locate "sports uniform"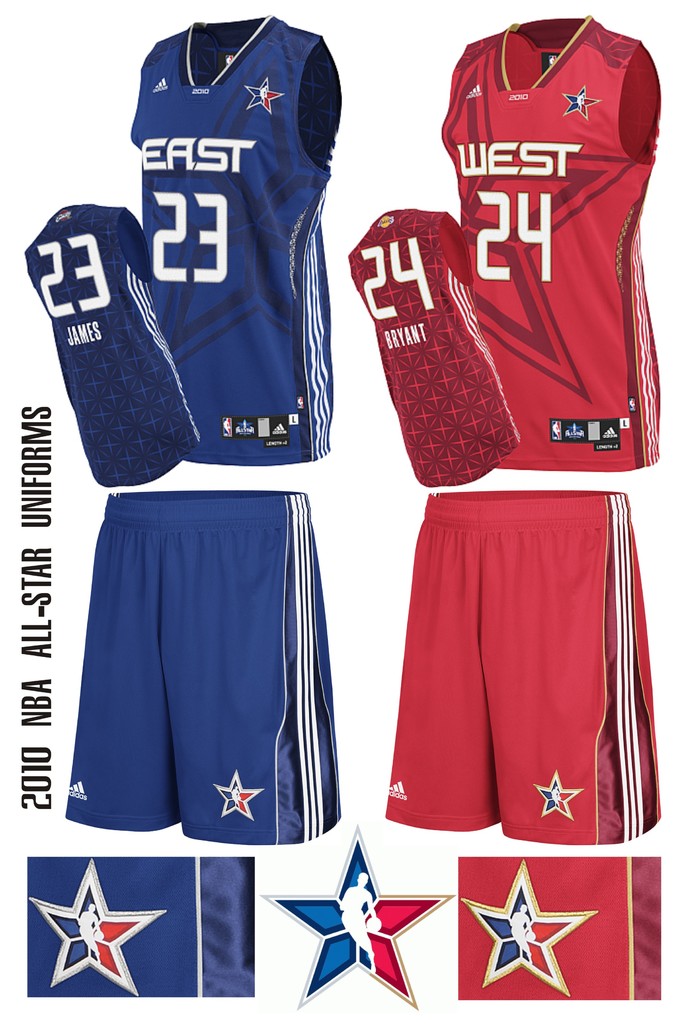
rect(114, 14, 349, 470)
